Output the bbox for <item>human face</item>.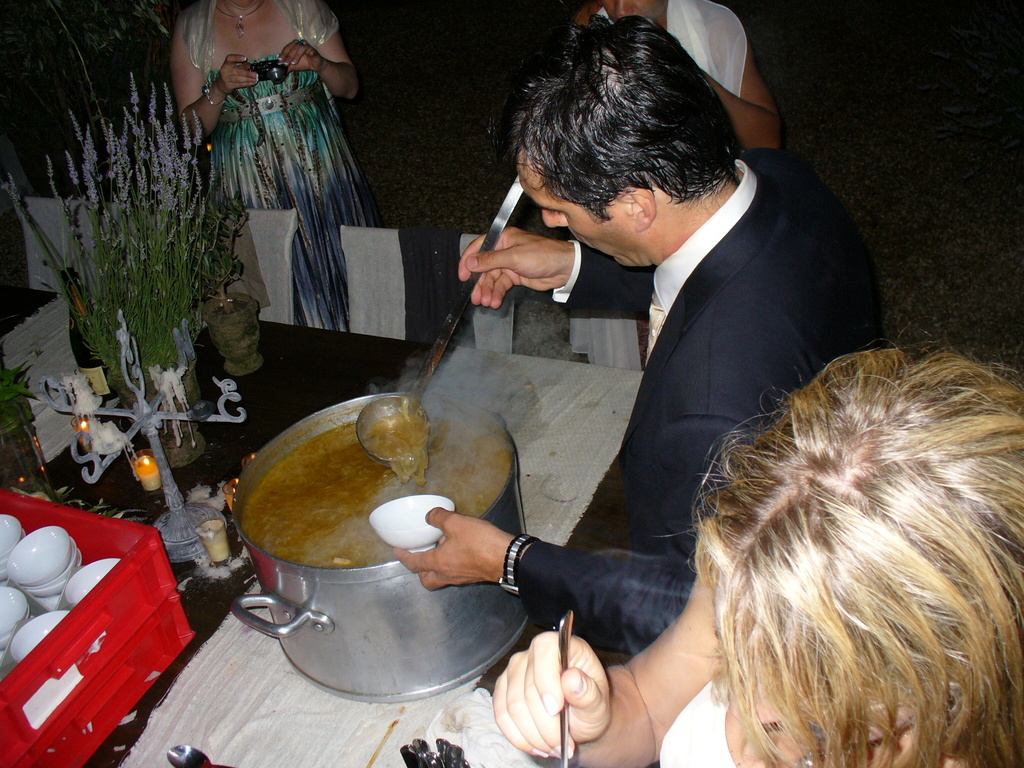
{"x1": 517, "y1": 150, "x2": 645, "y2": 268}.
